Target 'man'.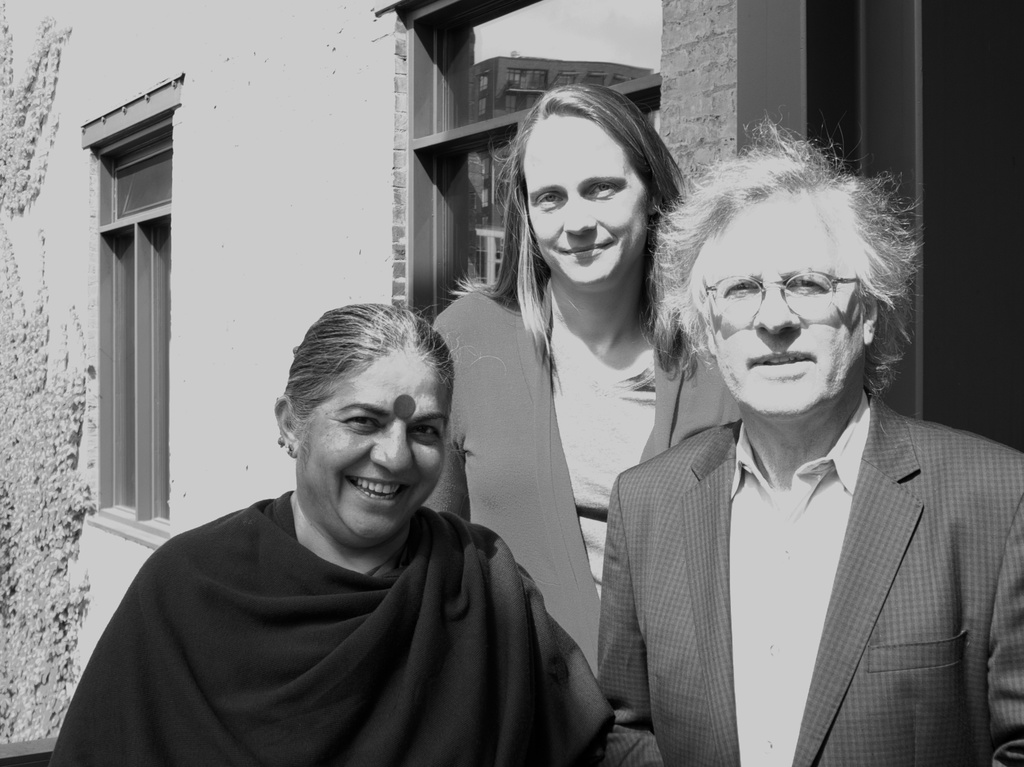
Target region: (575,133,989,766).
